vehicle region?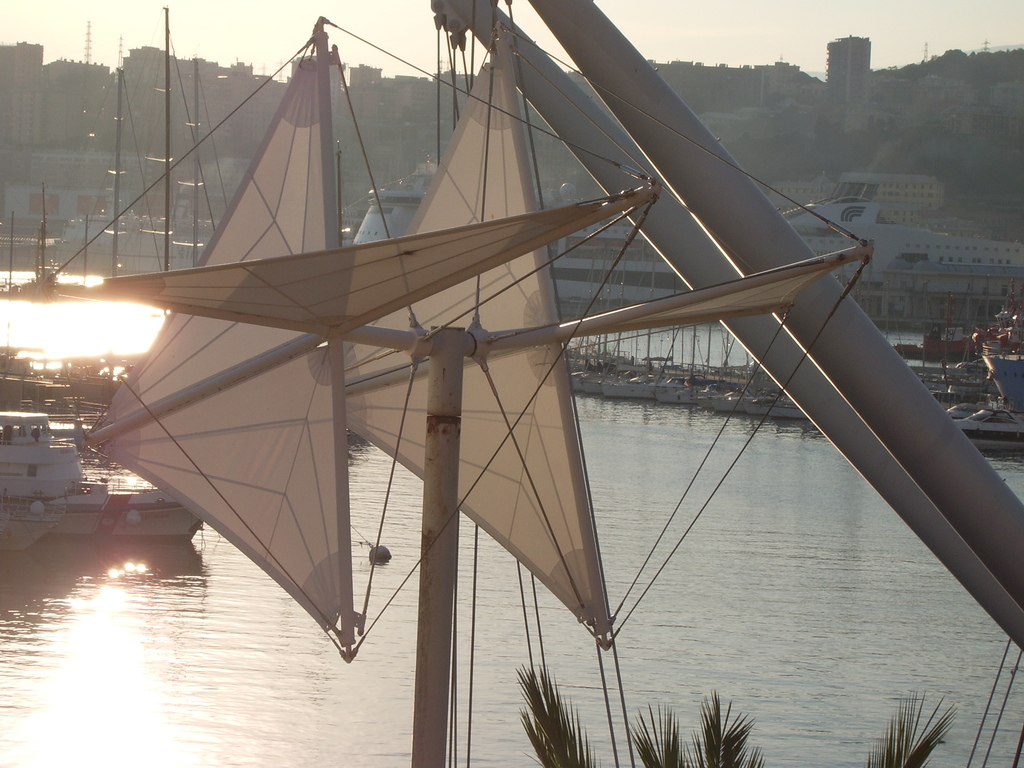
box=[0, 408, 206, 546]
